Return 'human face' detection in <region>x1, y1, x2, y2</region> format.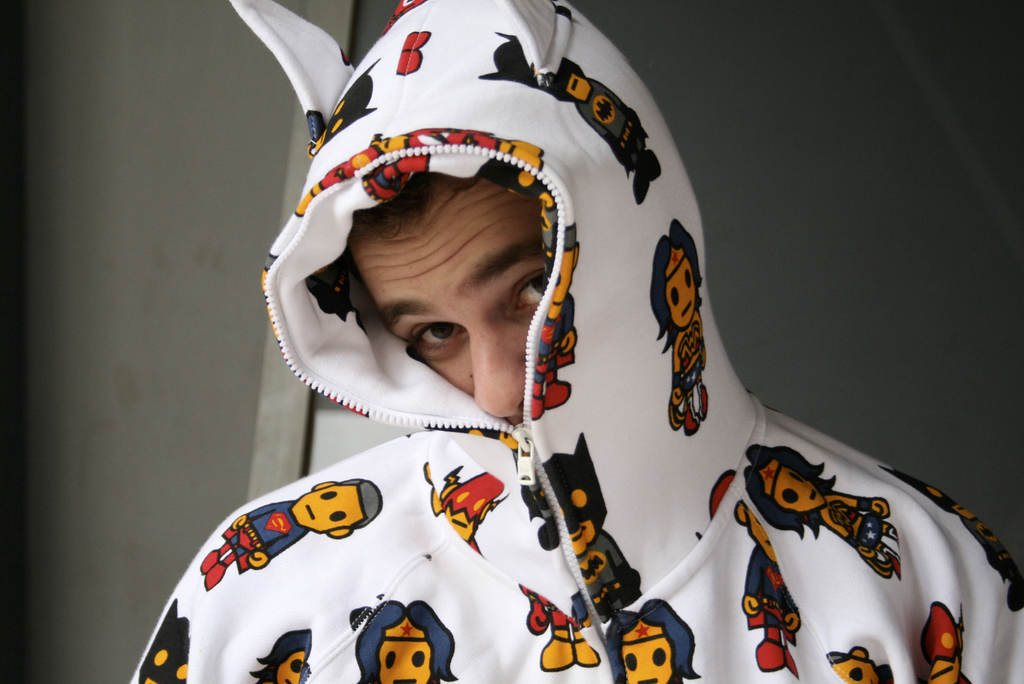
<region>351, 187, 548, 423</region>.
